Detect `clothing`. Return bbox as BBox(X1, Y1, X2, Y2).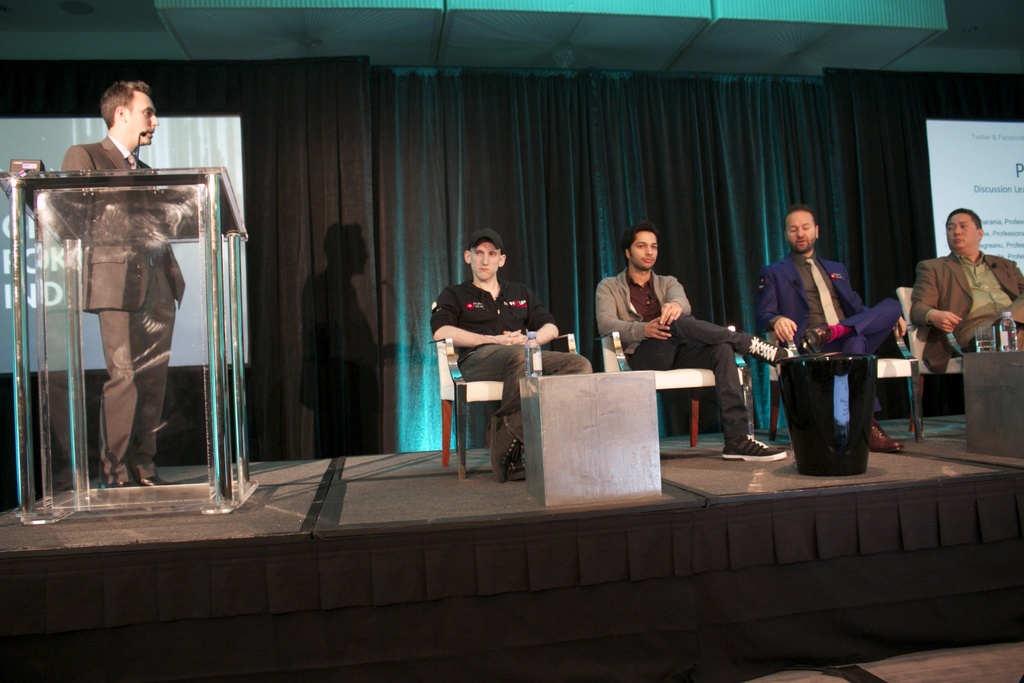
BBox(56, 129, 196, 480).
